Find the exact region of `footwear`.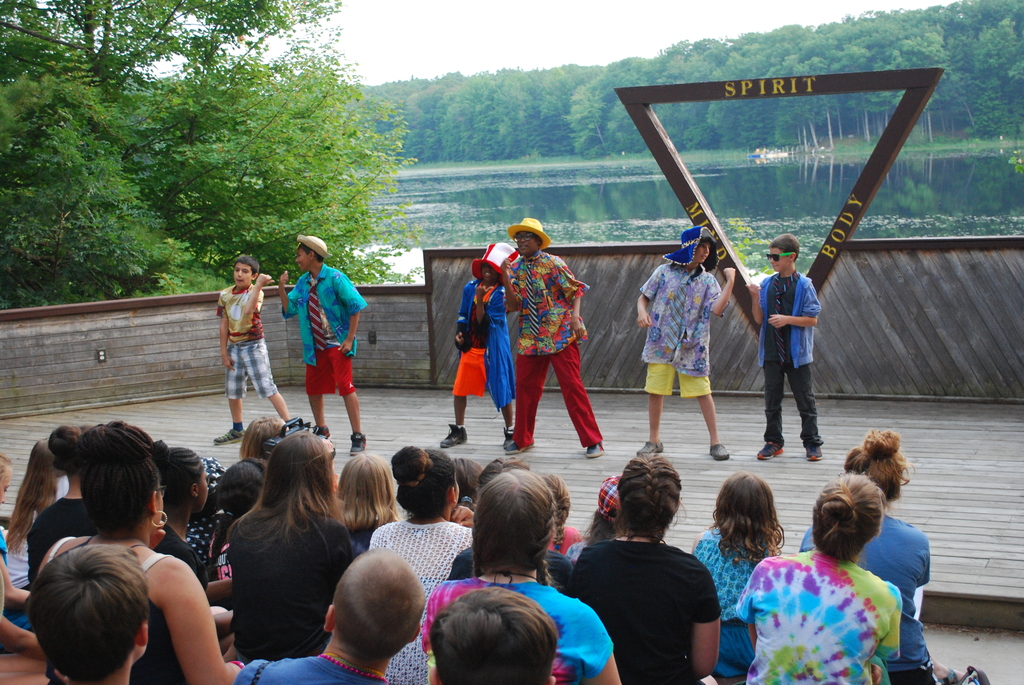
Exact region: Rect(212, 426, 246, 445).
